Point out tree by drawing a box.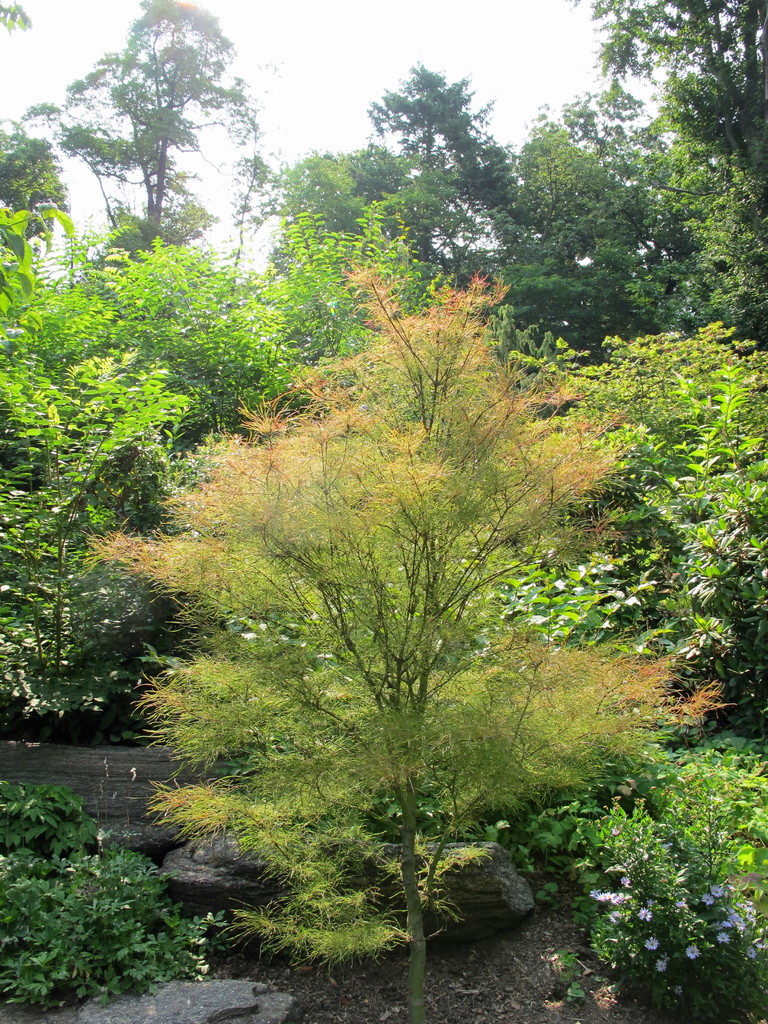
left=0, top=226, right=310, bottom=612.
